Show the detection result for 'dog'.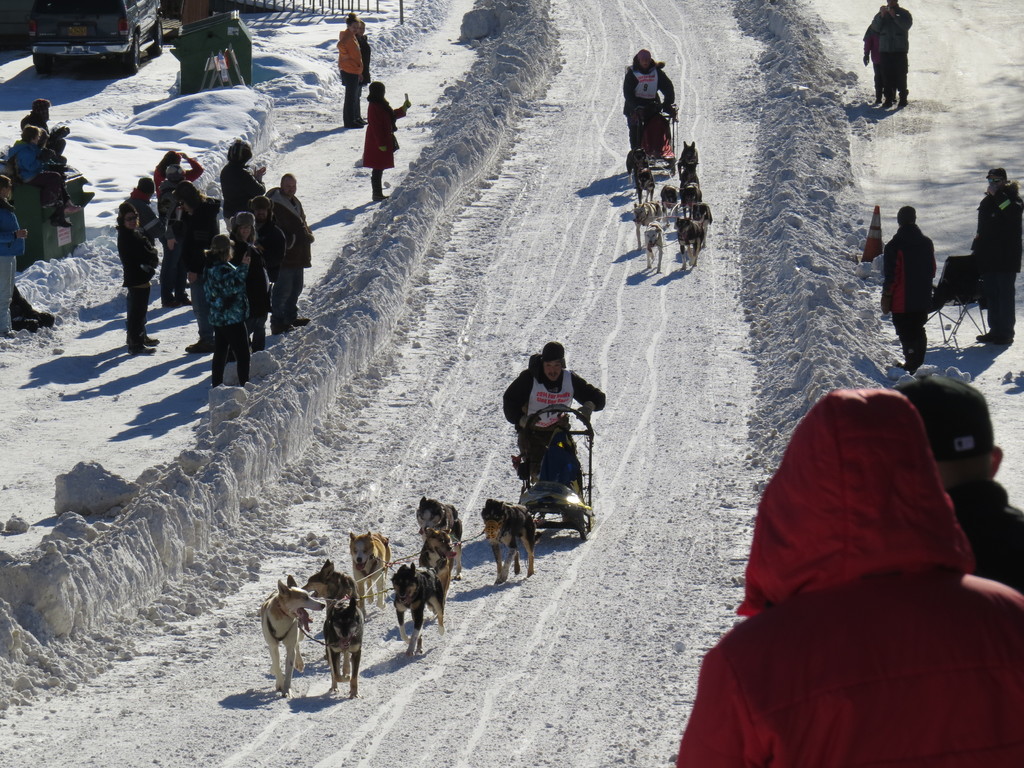
rect(630, 200, 664, 241).
